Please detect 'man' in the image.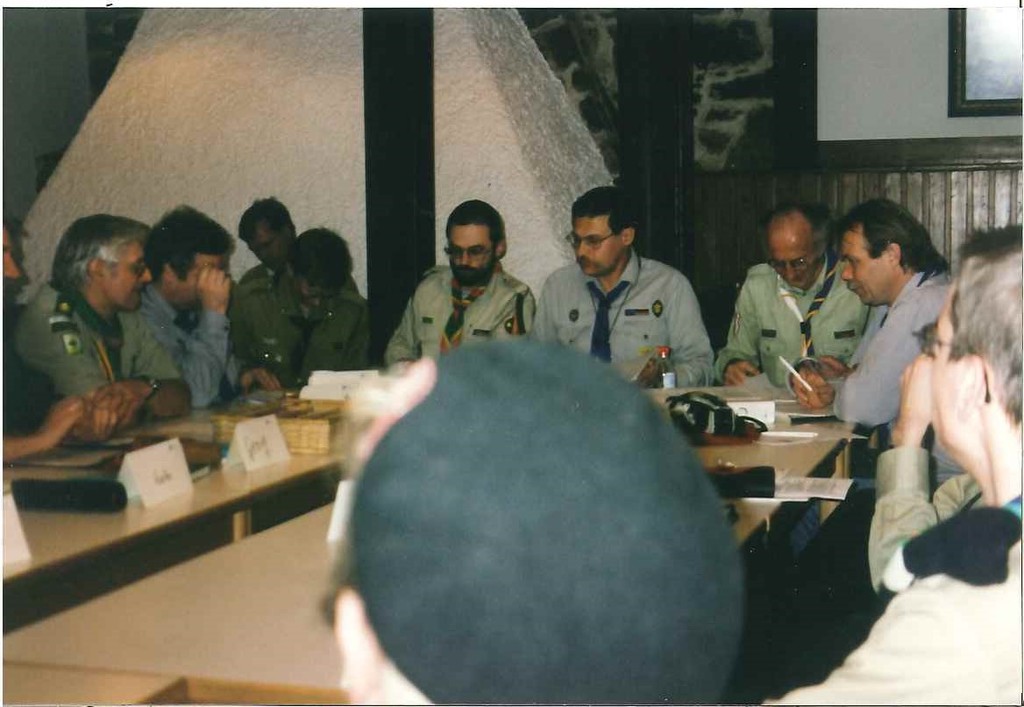
[left=711, top=209, right=874, bottom=387].
